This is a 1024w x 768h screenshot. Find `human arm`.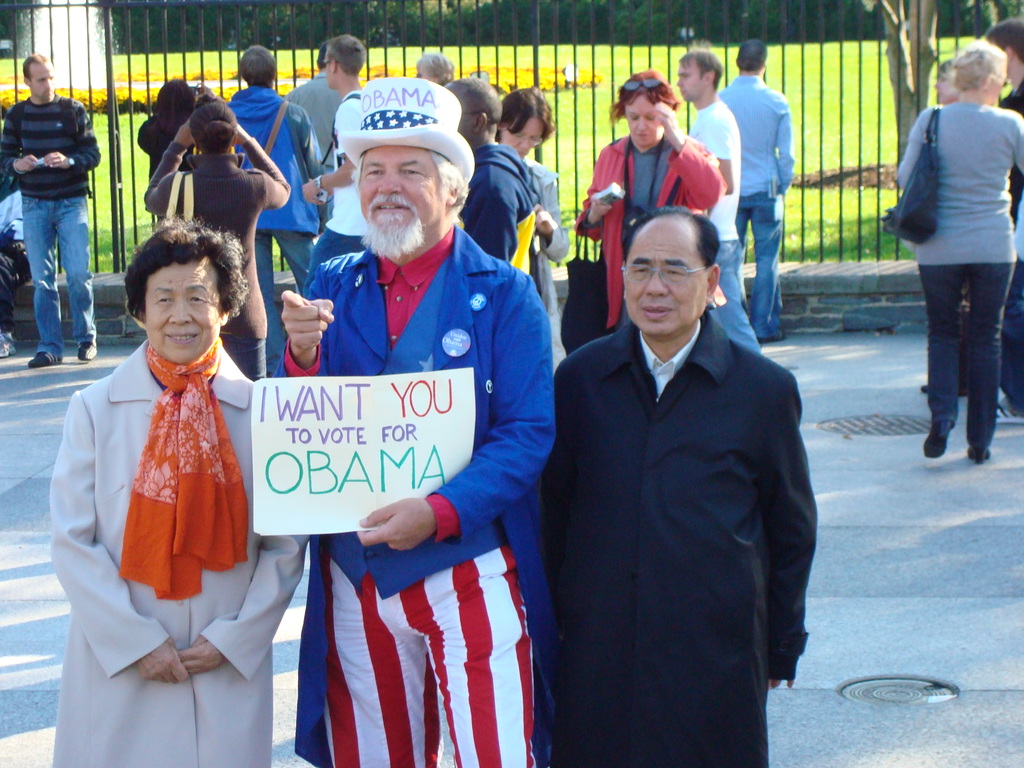
Bounding box: [193,132,296,214].
